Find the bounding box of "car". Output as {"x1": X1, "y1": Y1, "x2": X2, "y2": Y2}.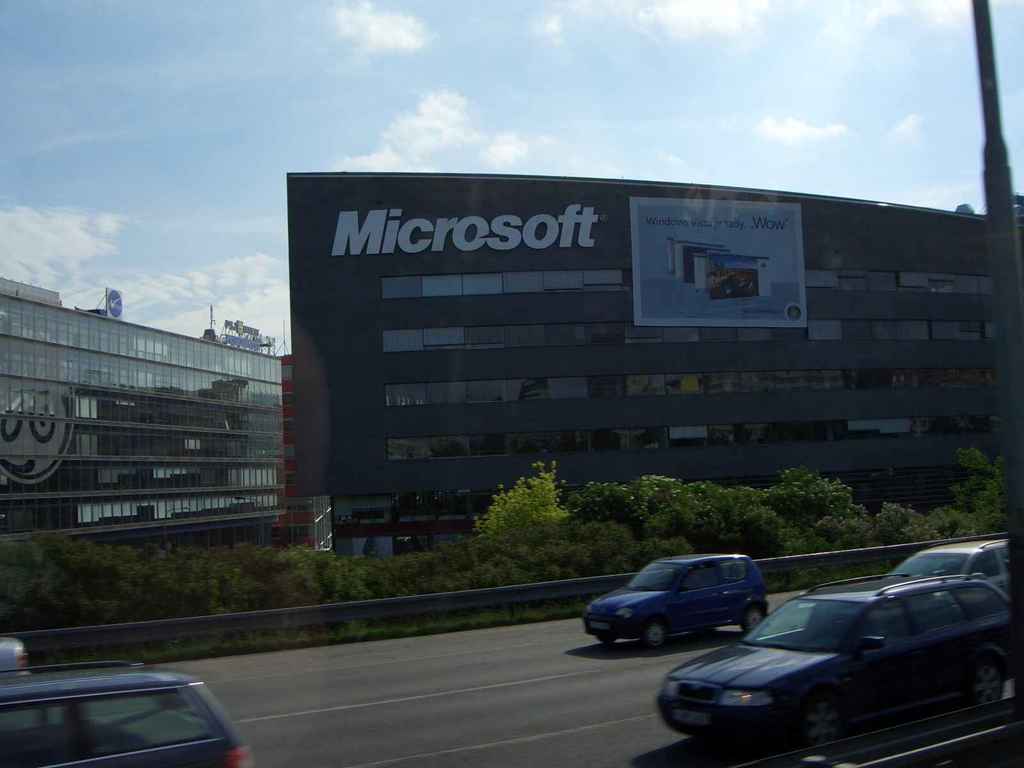
{"x1": 0, "y1": 668, "x2": 251, "y2": 767}.
